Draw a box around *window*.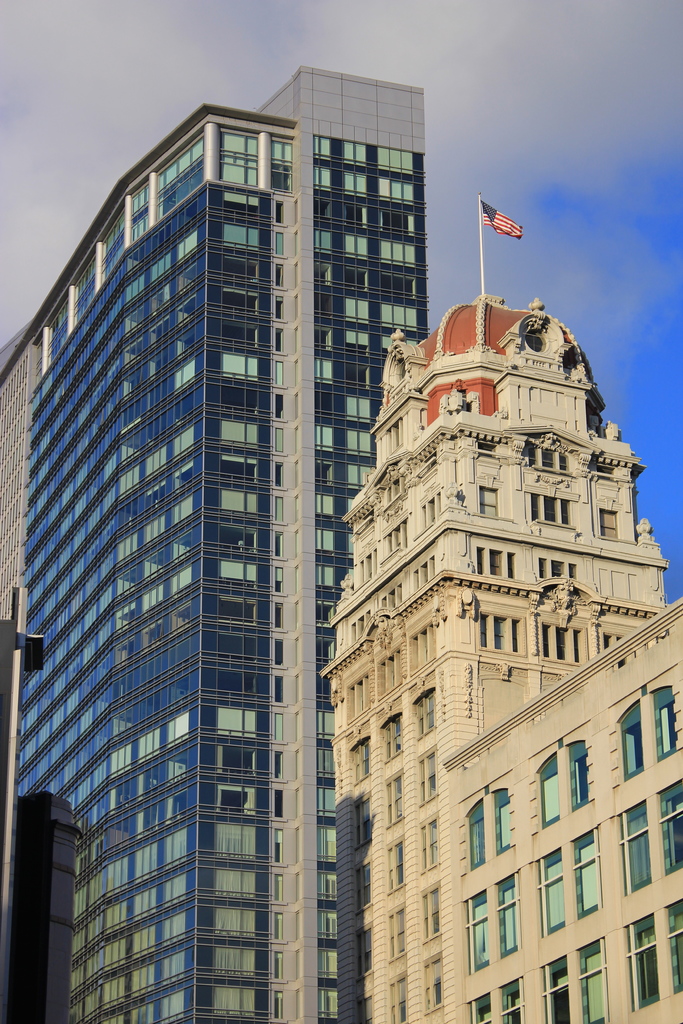
[351,550,375,591].
